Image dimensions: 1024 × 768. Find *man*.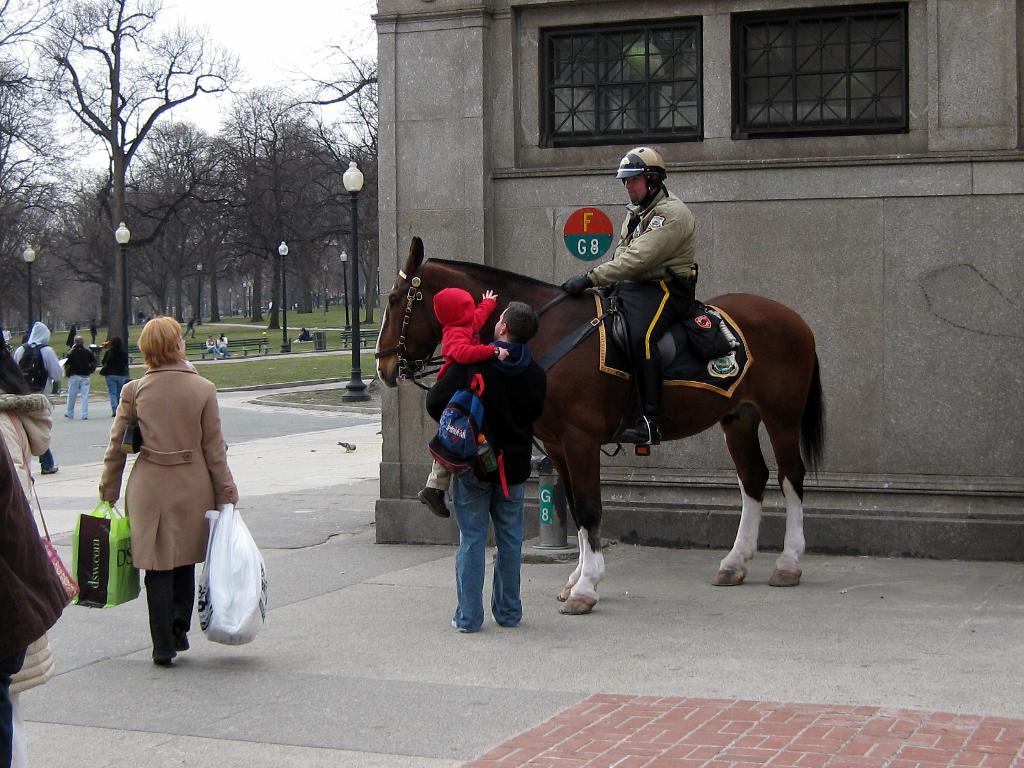
65/336/98/419.
